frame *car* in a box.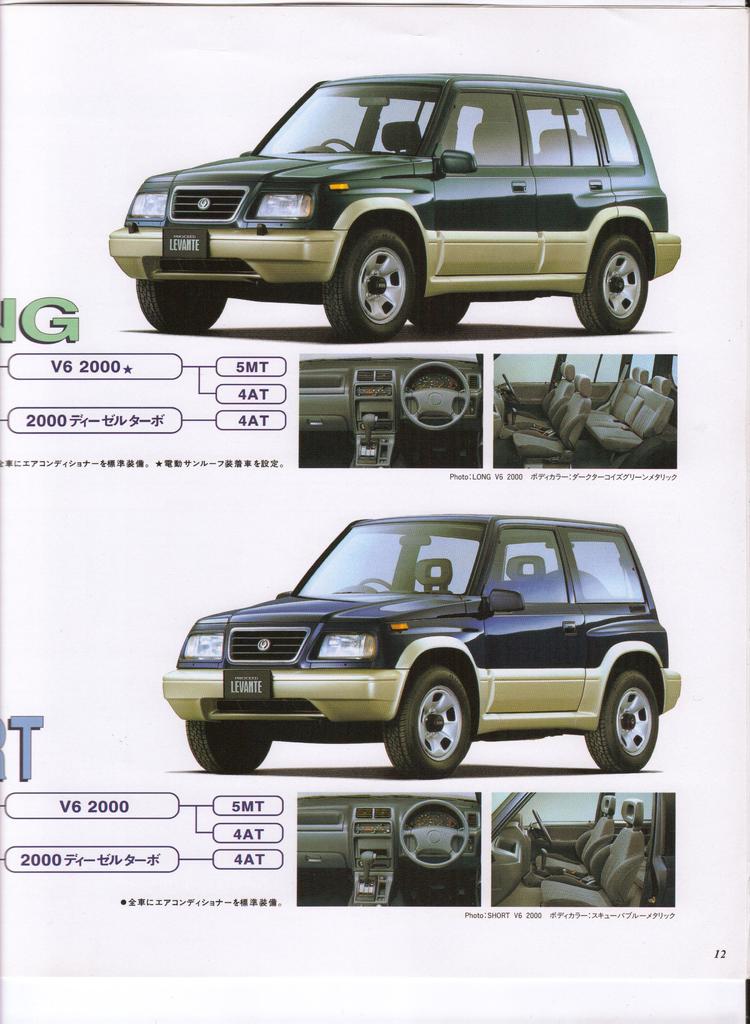
<box>494,356,678,470</box>.
